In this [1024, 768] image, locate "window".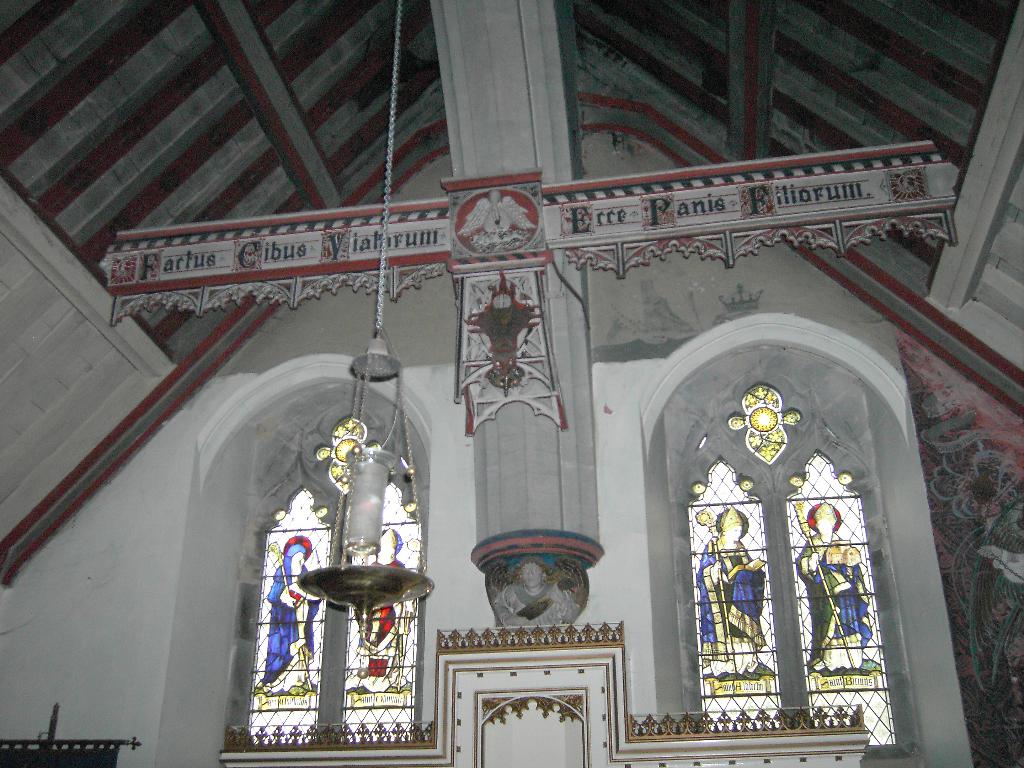
Bounding box: [659, 283, 905, 746].
